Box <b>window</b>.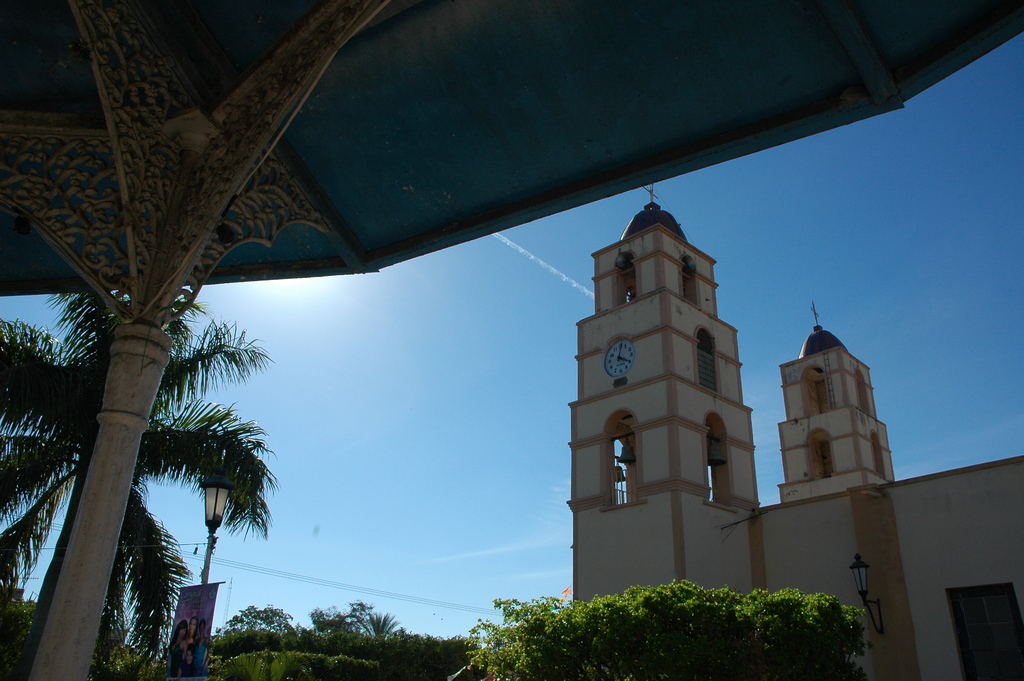
bbox(804, 436, 835, 476).
